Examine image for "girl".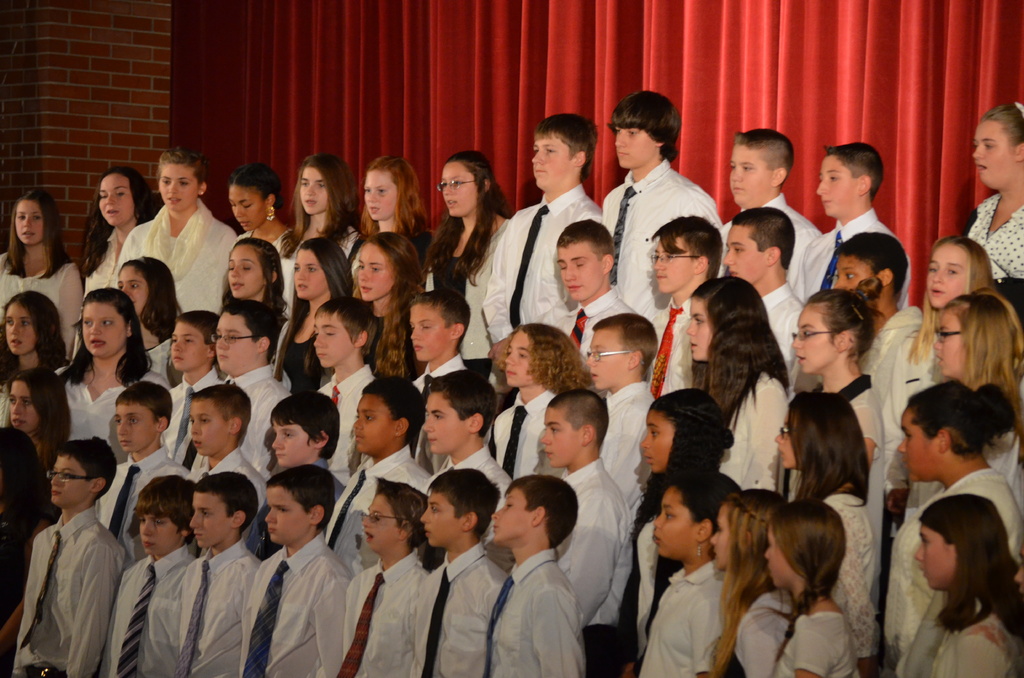
Examination result: (84, 171, 158, 302).
